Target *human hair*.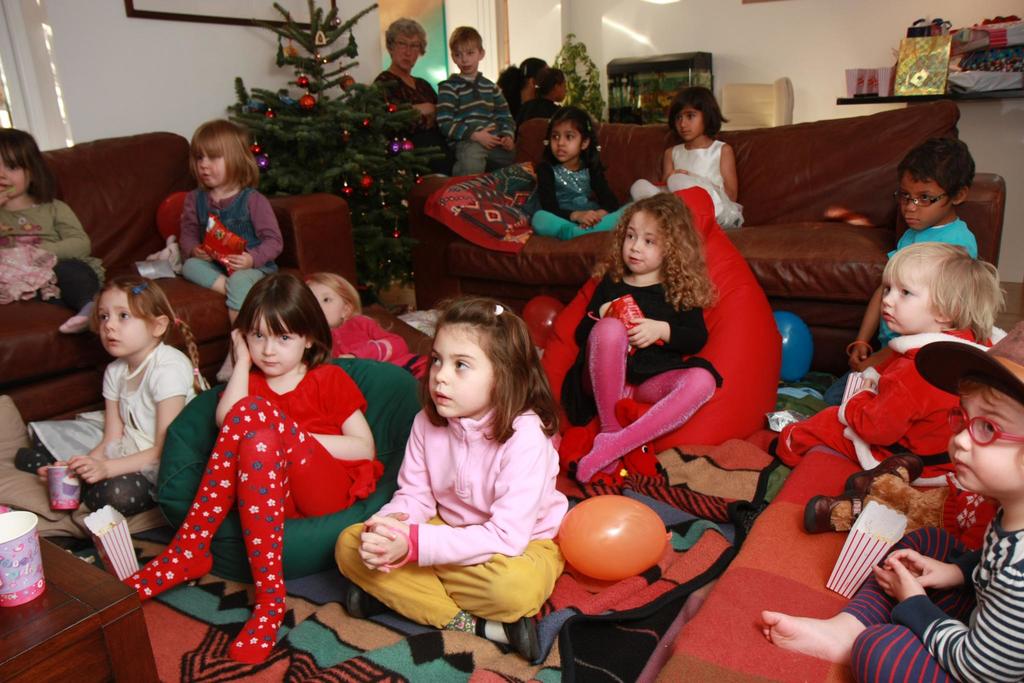
Target region: box(304, 266, 362, 316).
